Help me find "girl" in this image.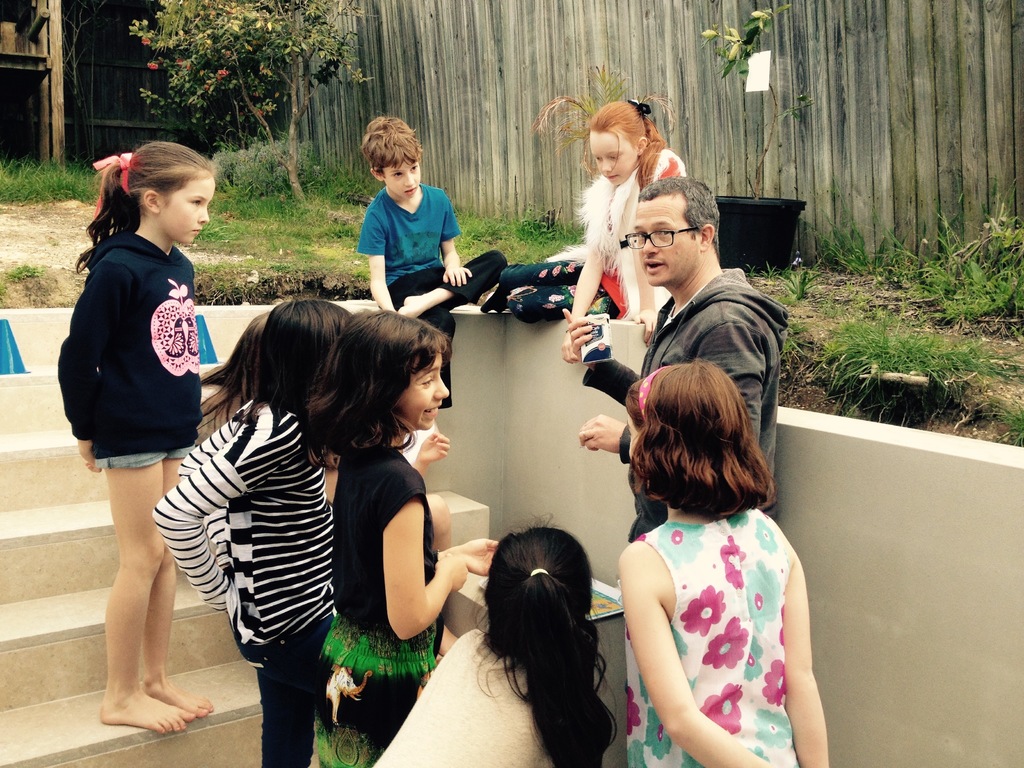
Found it: x1=146, y1=296, x2=354, y2=767.
